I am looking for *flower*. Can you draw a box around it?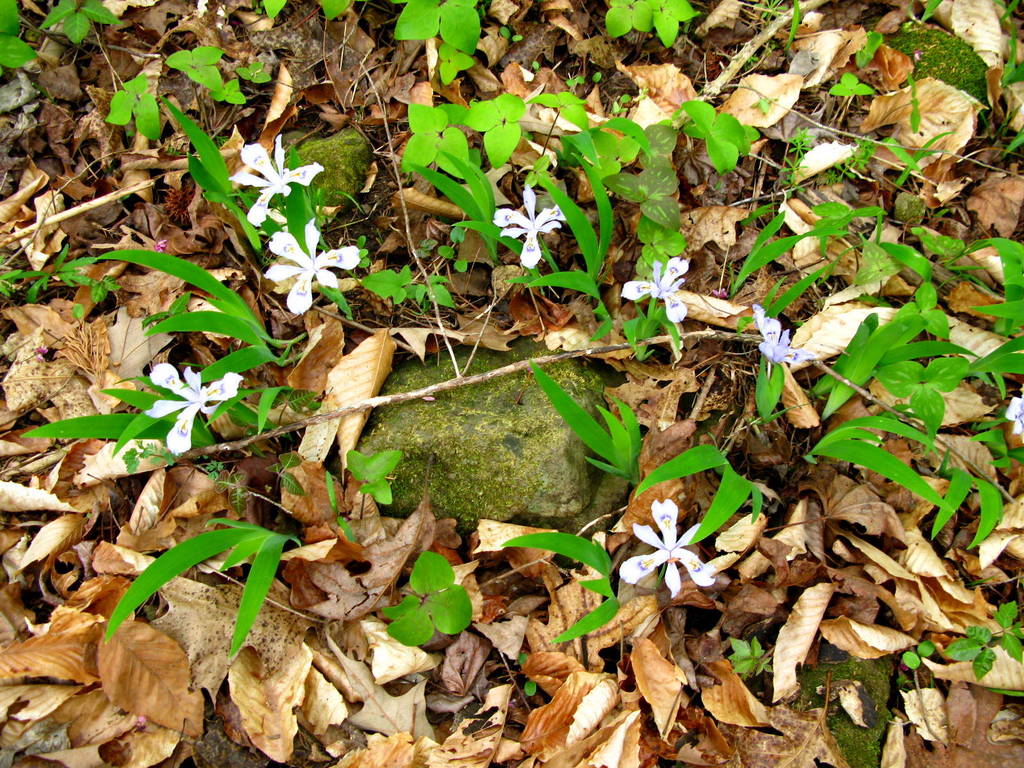
Sure, the bounding box is 620, 495, 721, 596.
